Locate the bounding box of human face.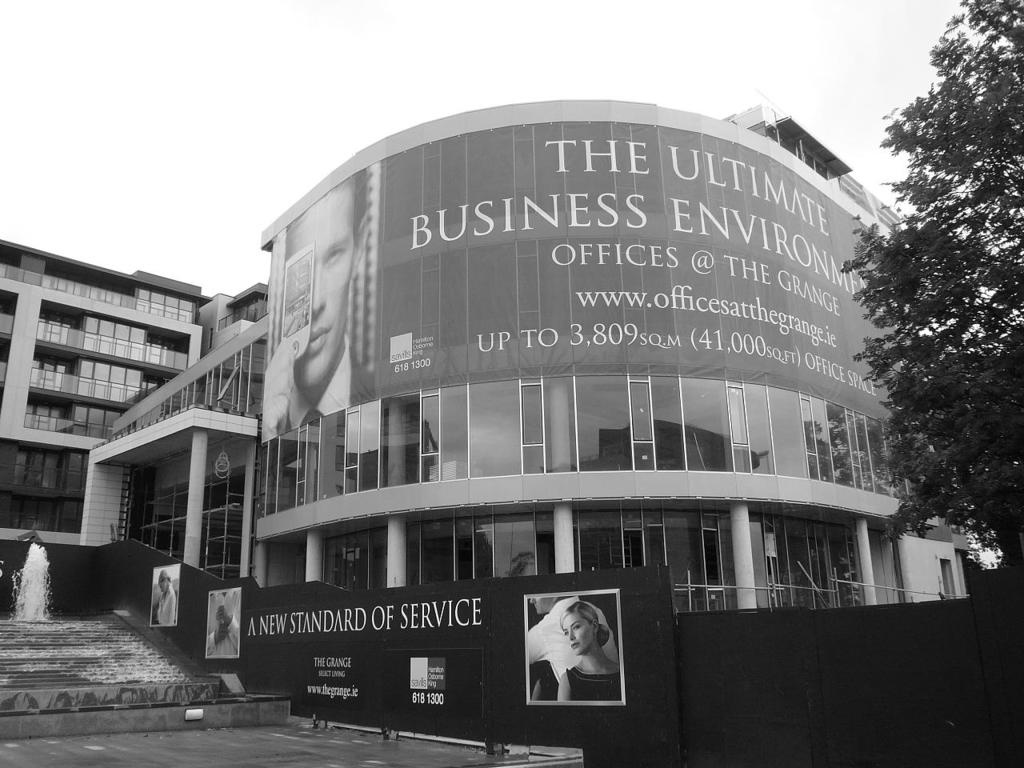
Bounding box: Rect(210, 593, 233, 629).
